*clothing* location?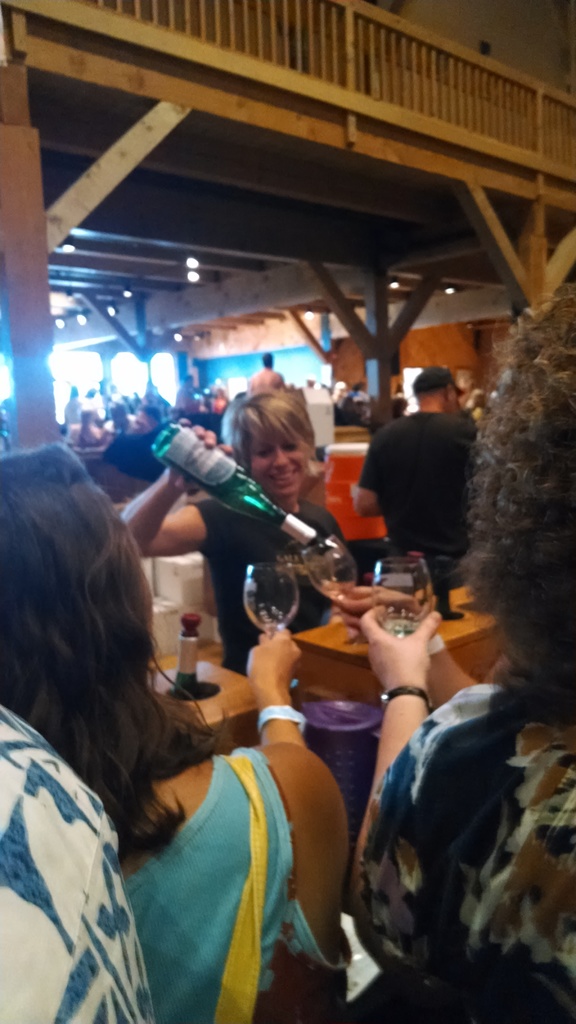
{"left": 104, "top": 413, "right": 177, "bottom": 492}
